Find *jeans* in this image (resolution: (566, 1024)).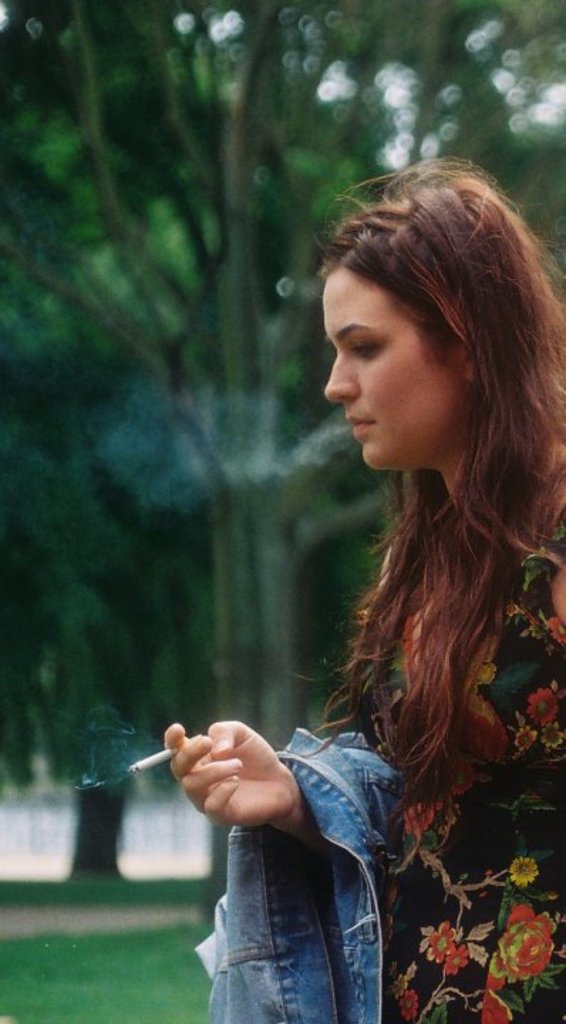
l=203, t=730, r=402, b=1023.
